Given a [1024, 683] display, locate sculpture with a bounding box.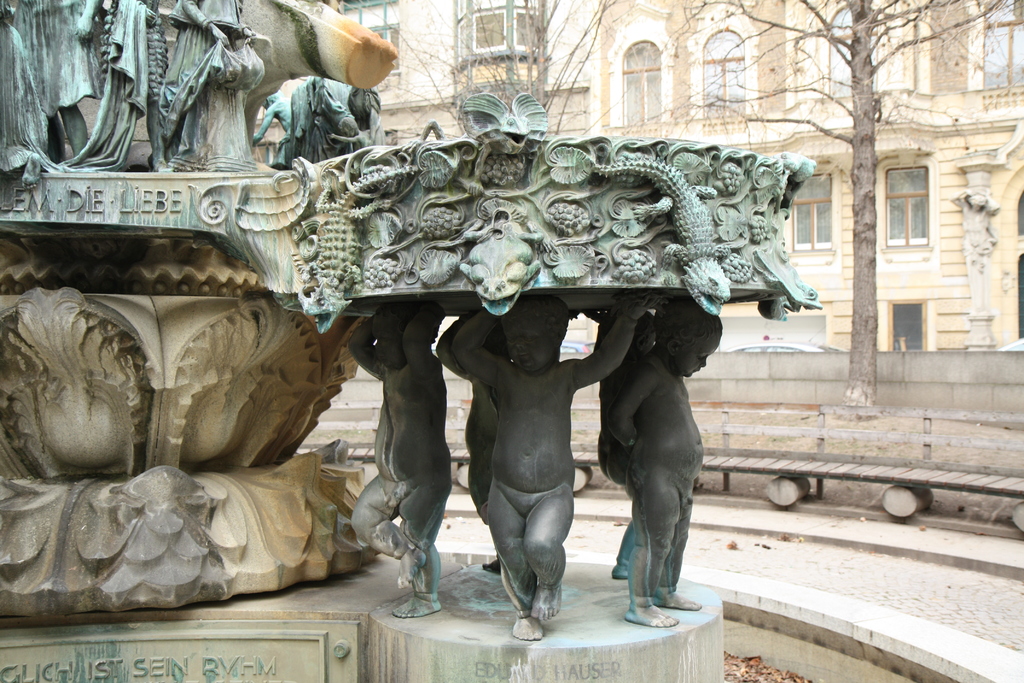
Located: left=0, top=0, right=833, bottom=642.
